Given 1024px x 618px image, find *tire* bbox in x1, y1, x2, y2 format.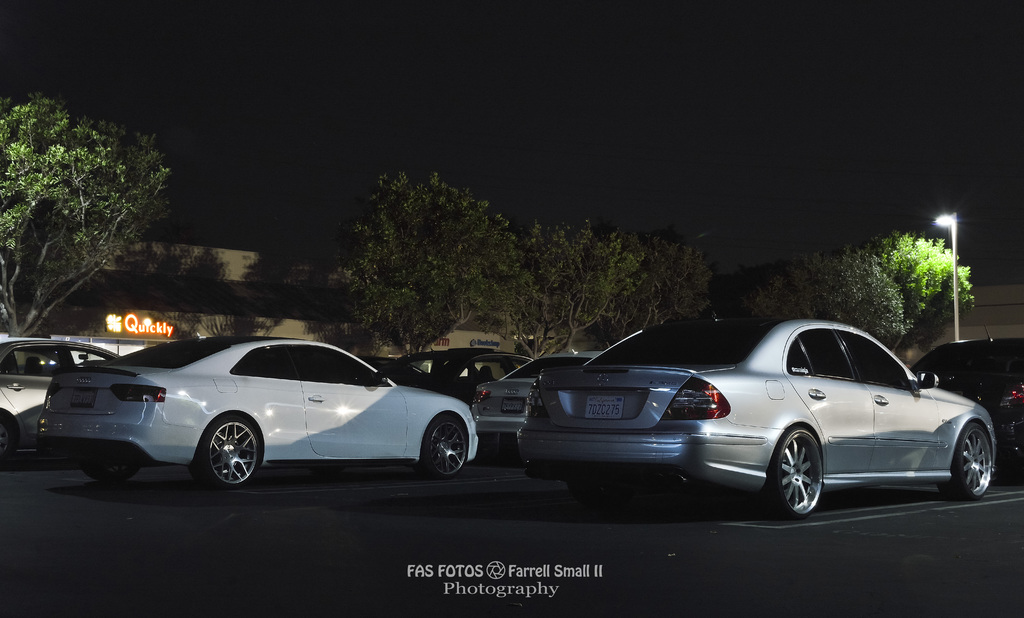
426, 419, 475, 476.
